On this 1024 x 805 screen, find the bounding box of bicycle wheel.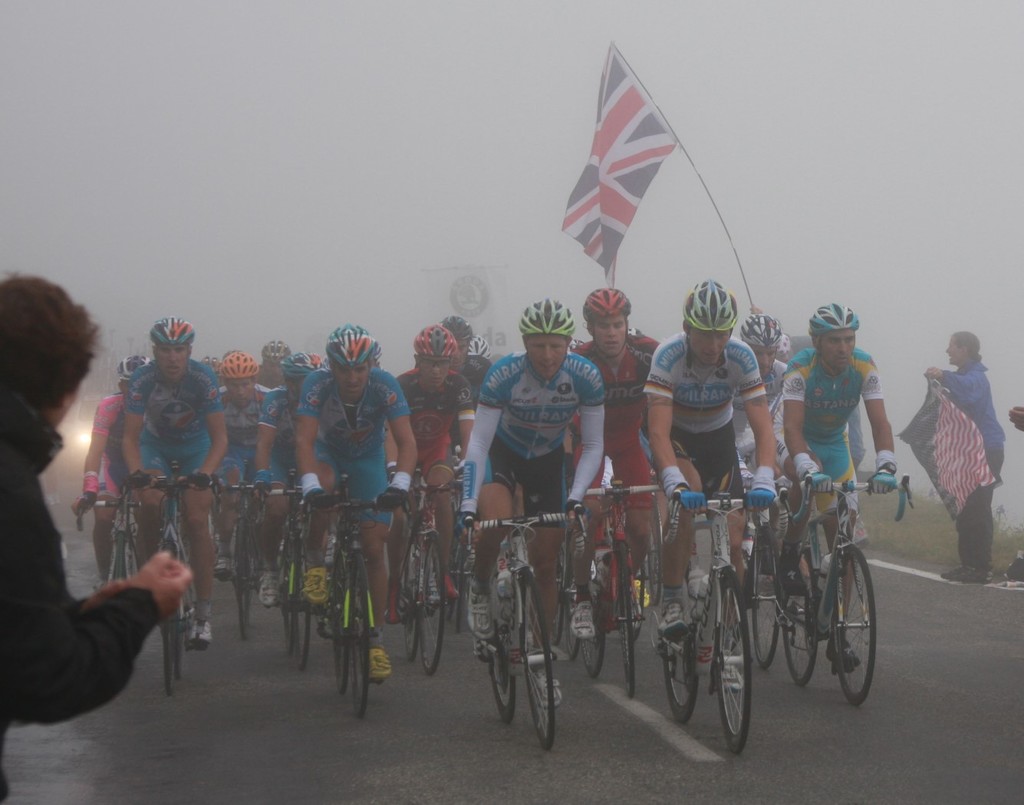
Bounding box: {"left": 660, "top": 607, "right": 700, "bottom": 723}.
